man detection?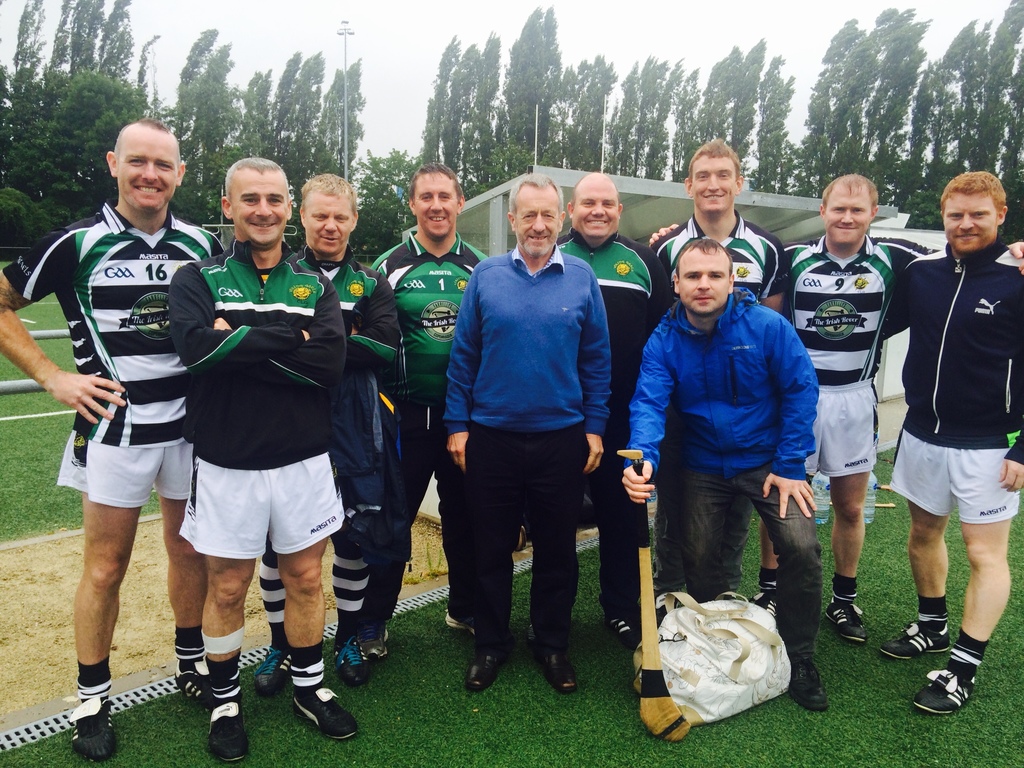
left=649, top=175, right=1023, bottom=643
